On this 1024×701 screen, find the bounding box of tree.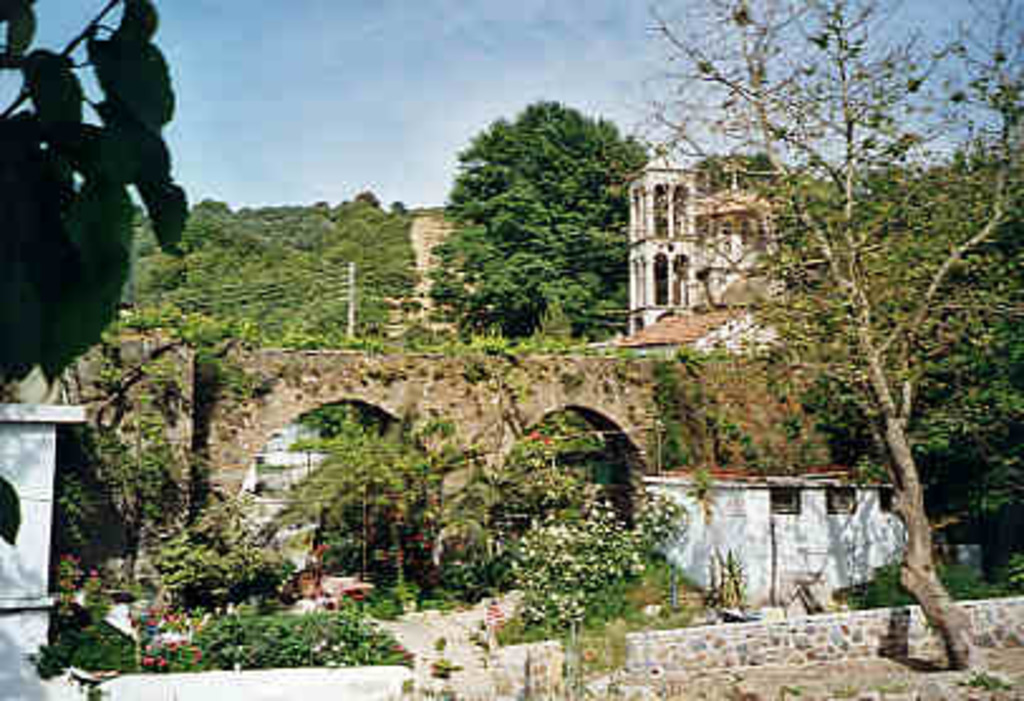
Bounding box: Rect(752, 129, 1021, 585).
